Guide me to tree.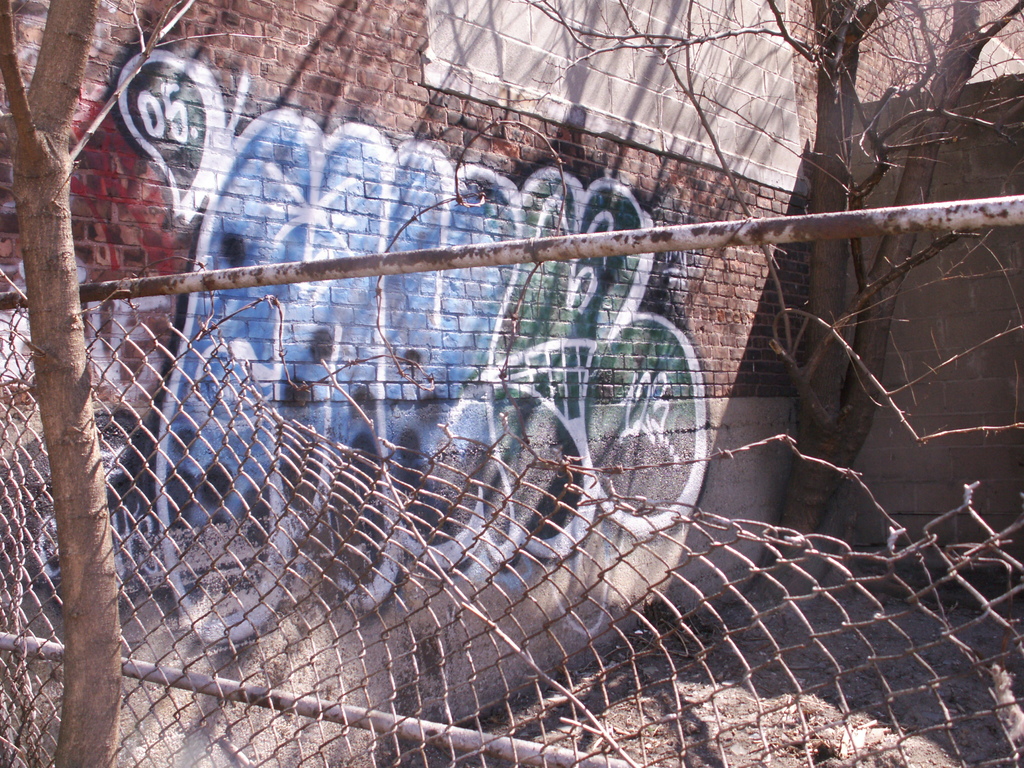
Guidance: locate(0, 0, 204, 767).
